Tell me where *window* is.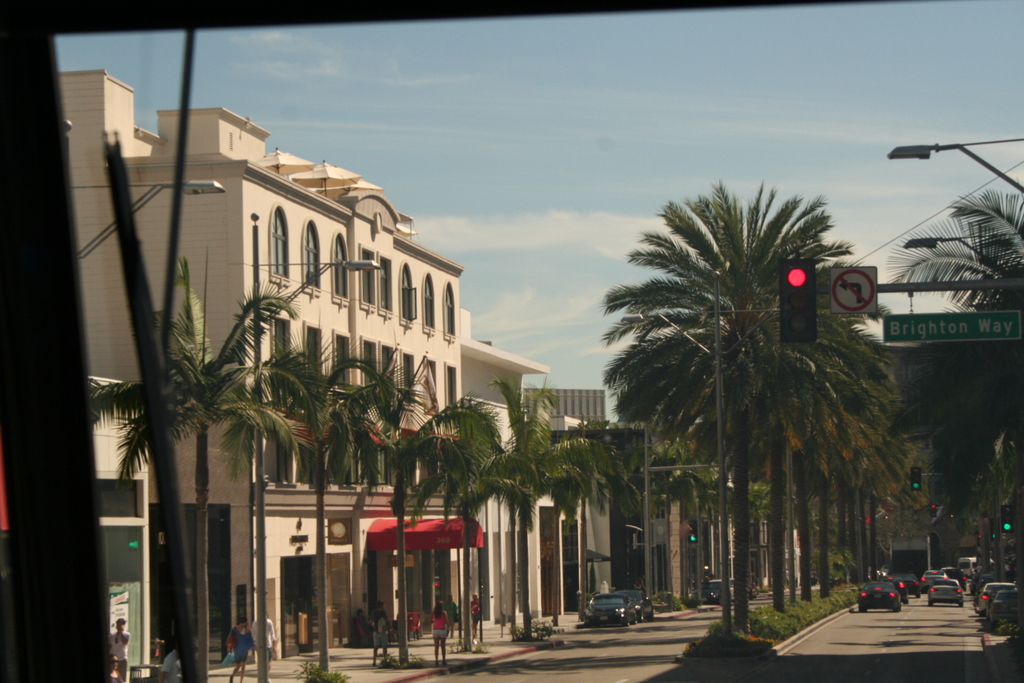
*window* is at x1=359 y1=243 x2=378 y2=315.
